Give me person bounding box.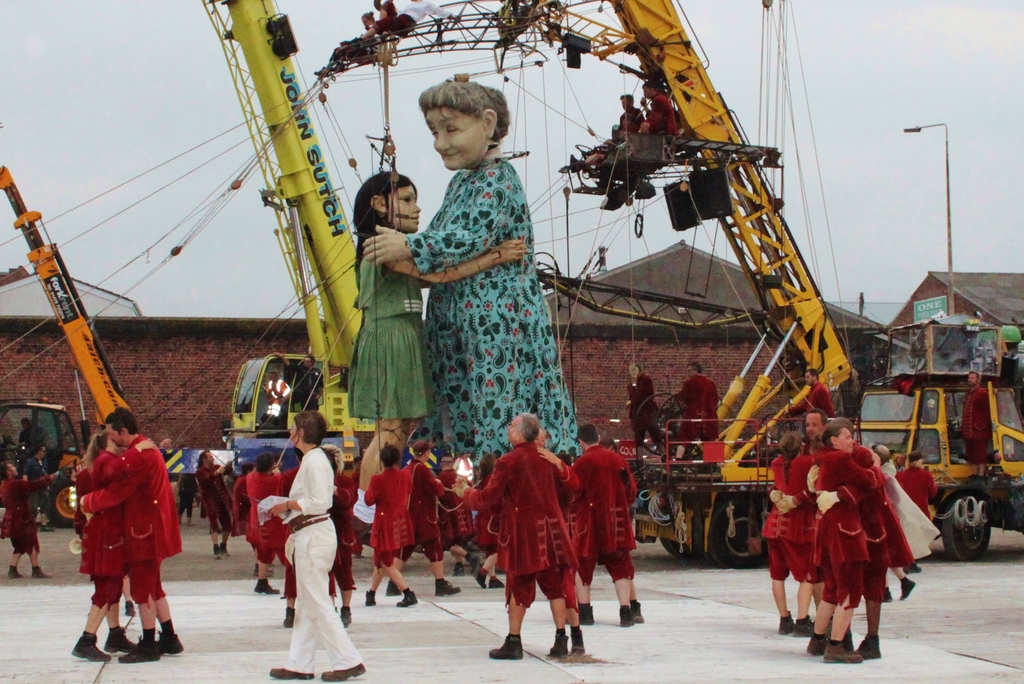
x1=265, y1=415, x2=373, y2=678.
